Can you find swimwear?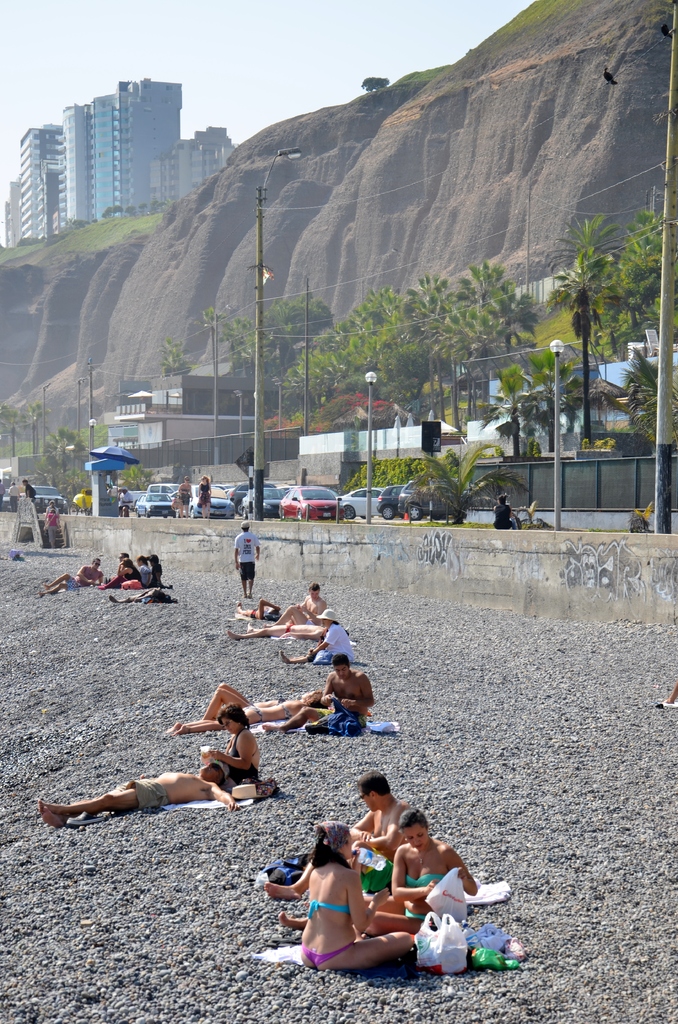
Yes, bounding box: box=[117, 778, 169, 809].
